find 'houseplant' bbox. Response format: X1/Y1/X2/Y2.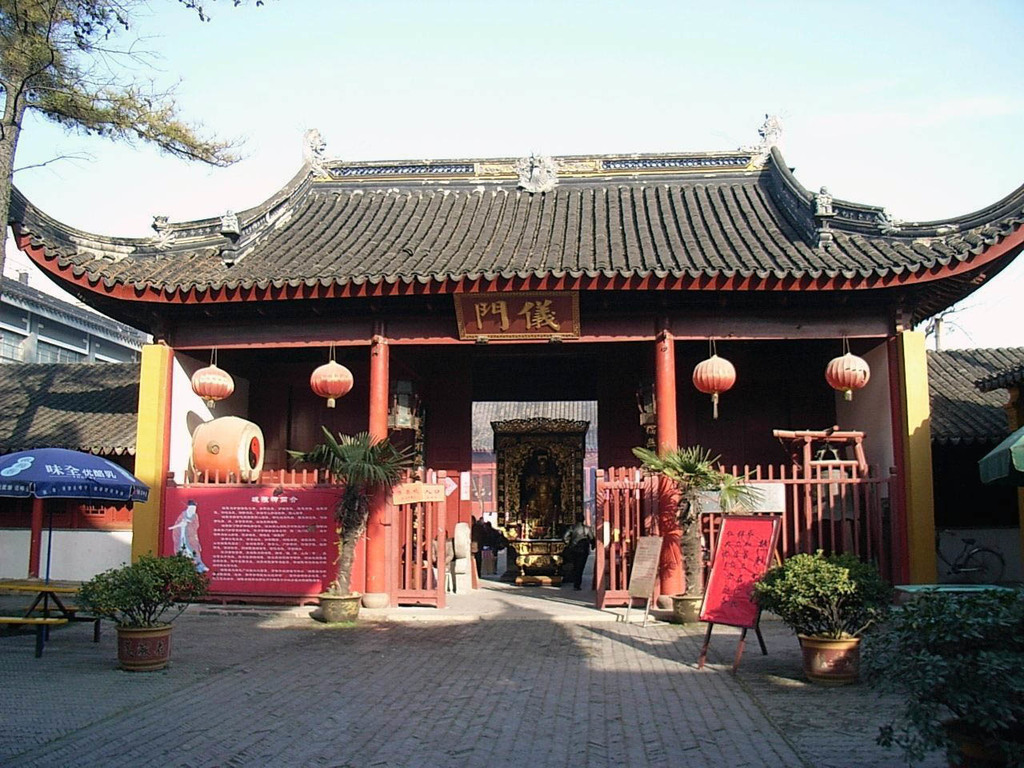
842/574/1023/767.
